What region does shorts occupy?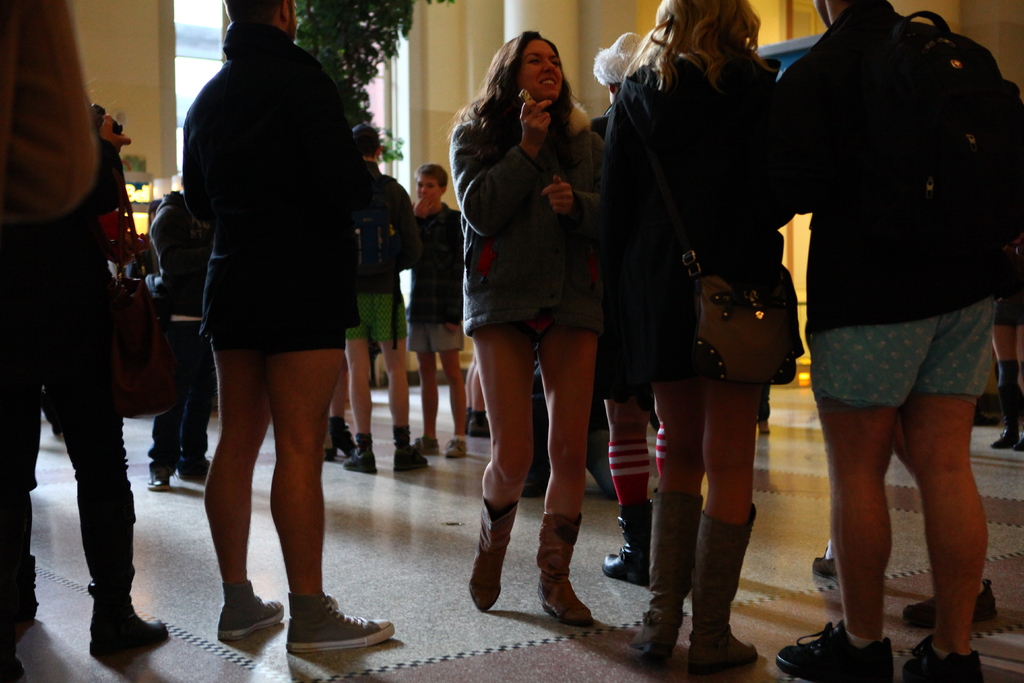
(594,336,660,403).
